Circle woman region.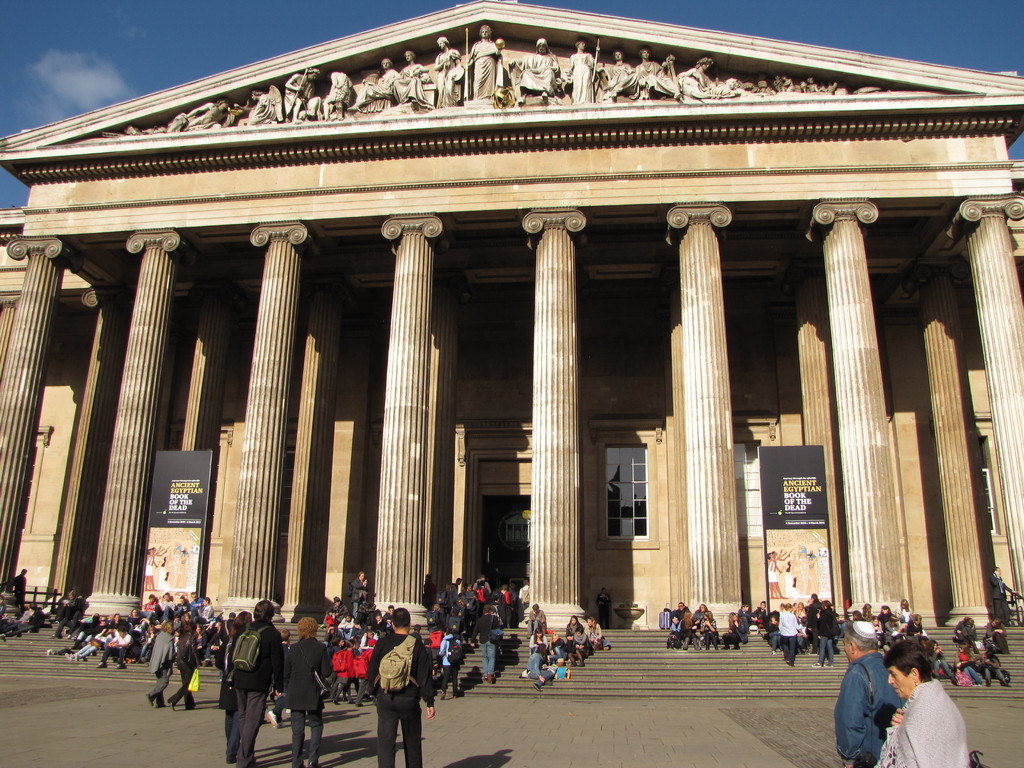
Region: x1=903 y1=611 x2=930 y2=642.
